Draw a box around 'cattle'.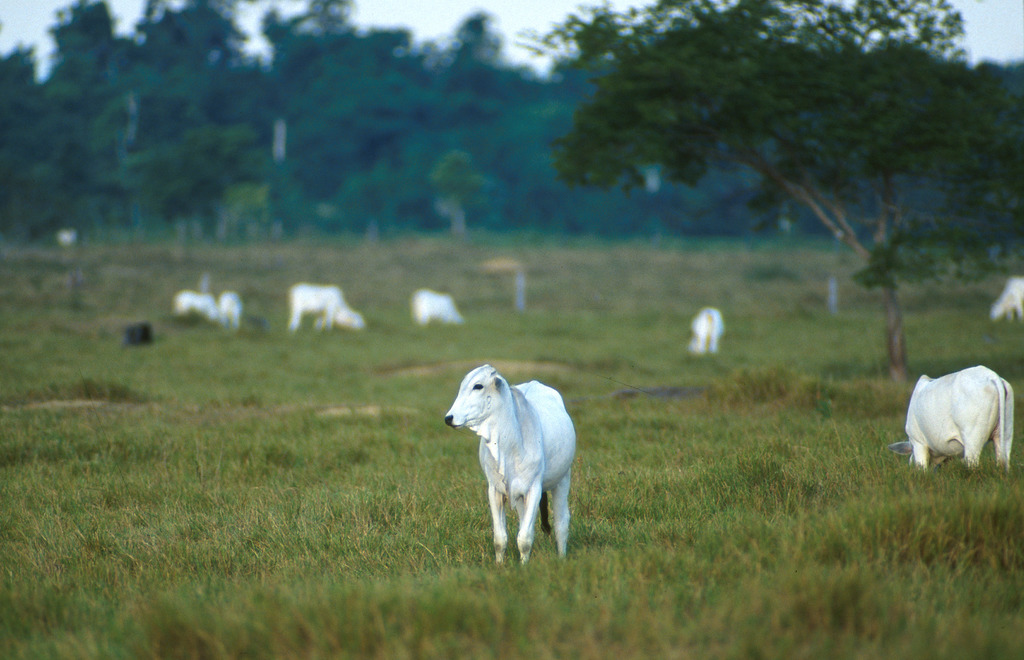
(left=681, top=305, right=723, bottom=360).
